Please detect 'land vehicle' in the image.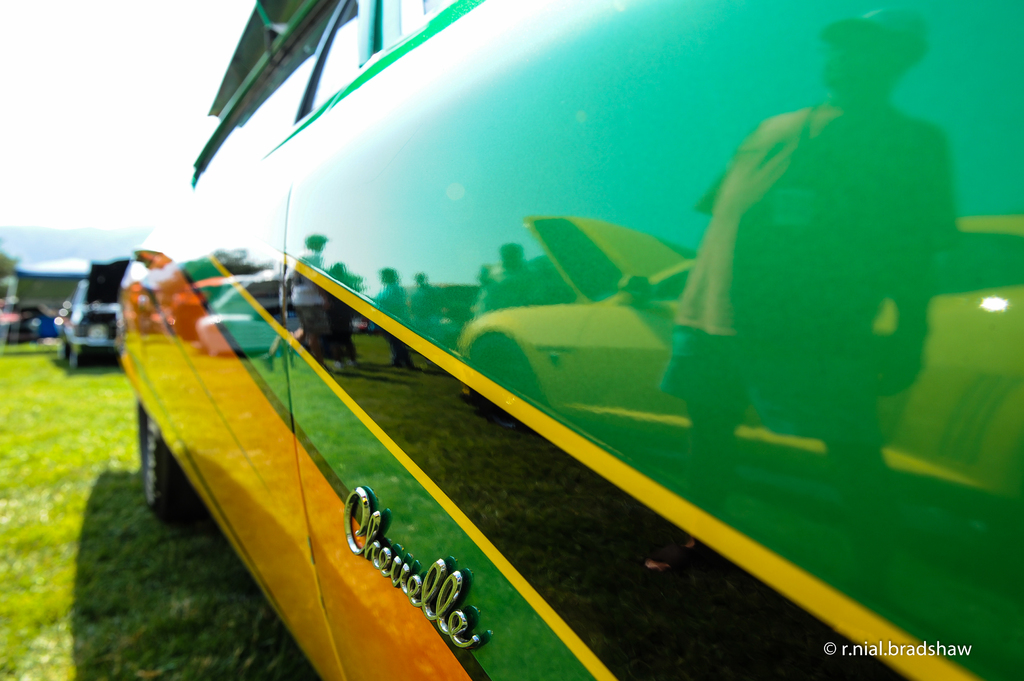
bbox=[120, 0, 1023, 680].
